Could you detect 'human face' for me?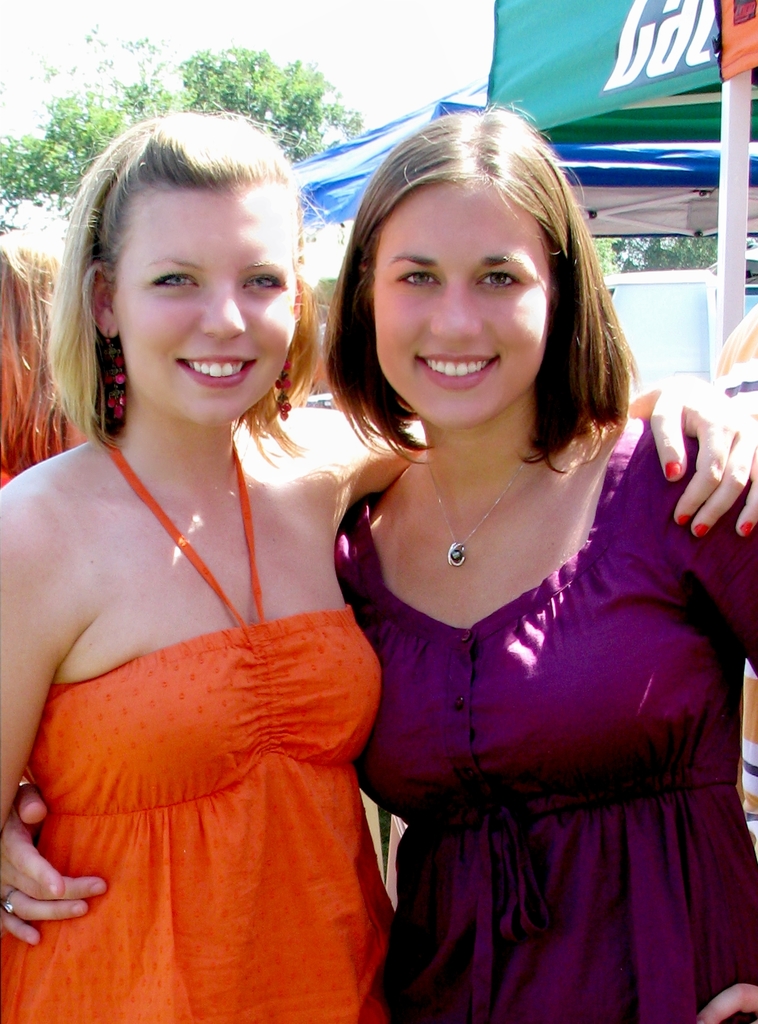
Detection result: pyautogui.locateOnScreen(115, 201, 297, 425).
